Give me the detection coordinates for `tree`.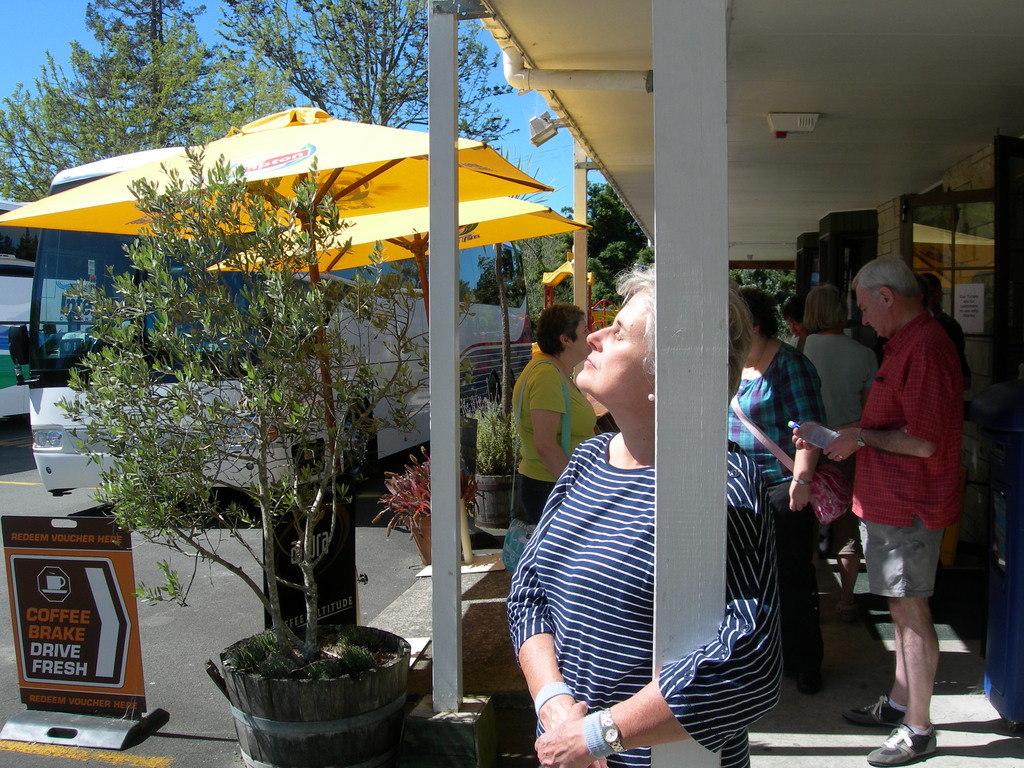
87 0 213 93.
